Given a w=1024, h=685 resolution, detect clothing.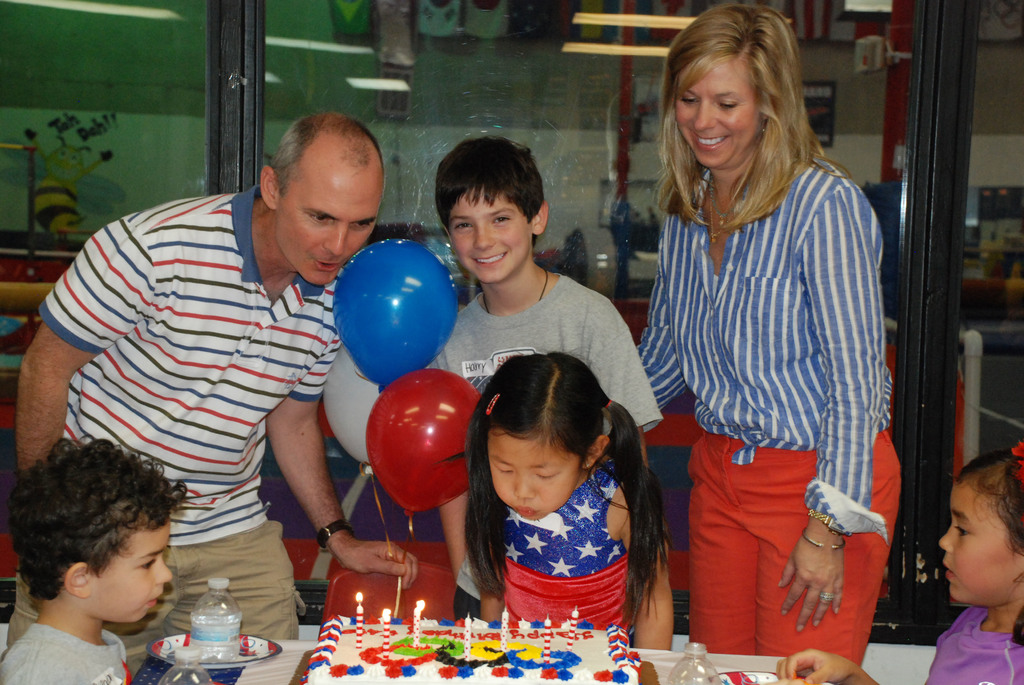
(486, 464, 628, 649).
